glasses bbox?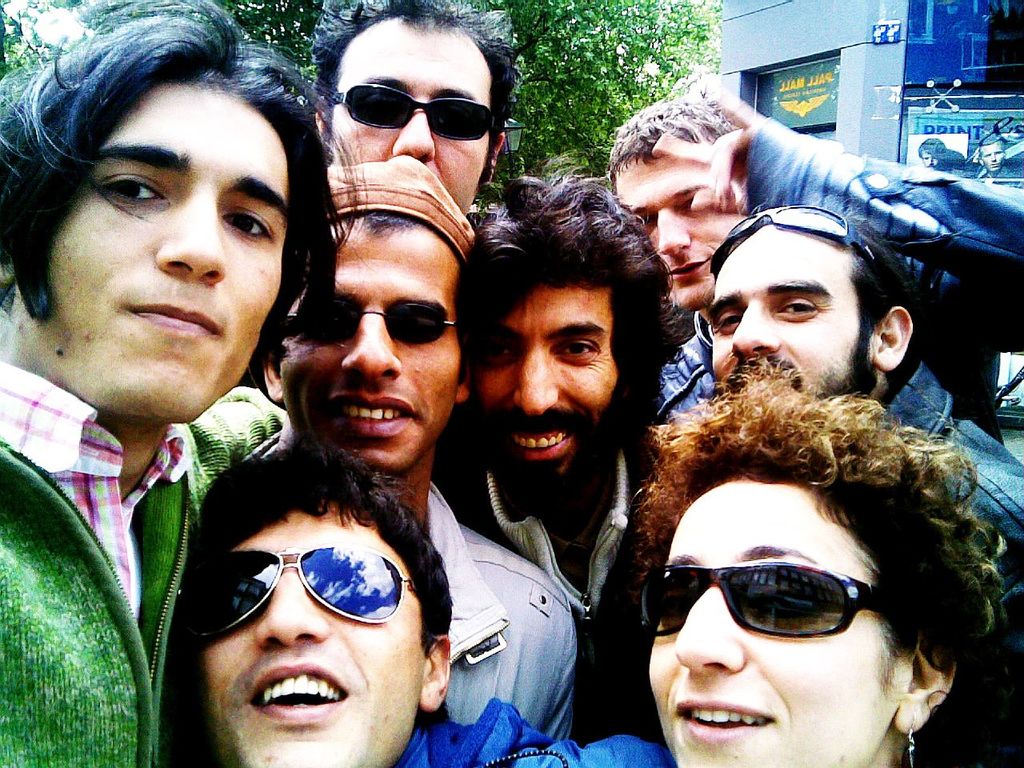
box=[636, 558, 880, 641]
